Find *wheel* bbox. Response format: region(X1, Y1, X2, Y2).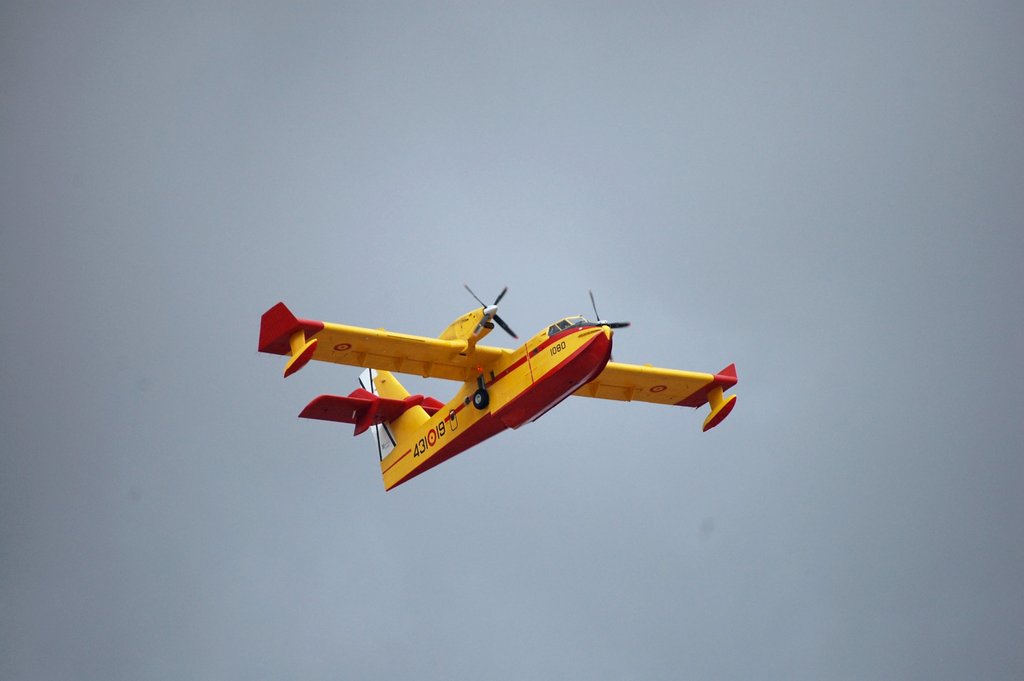
region(473, 390, 491, 409).
